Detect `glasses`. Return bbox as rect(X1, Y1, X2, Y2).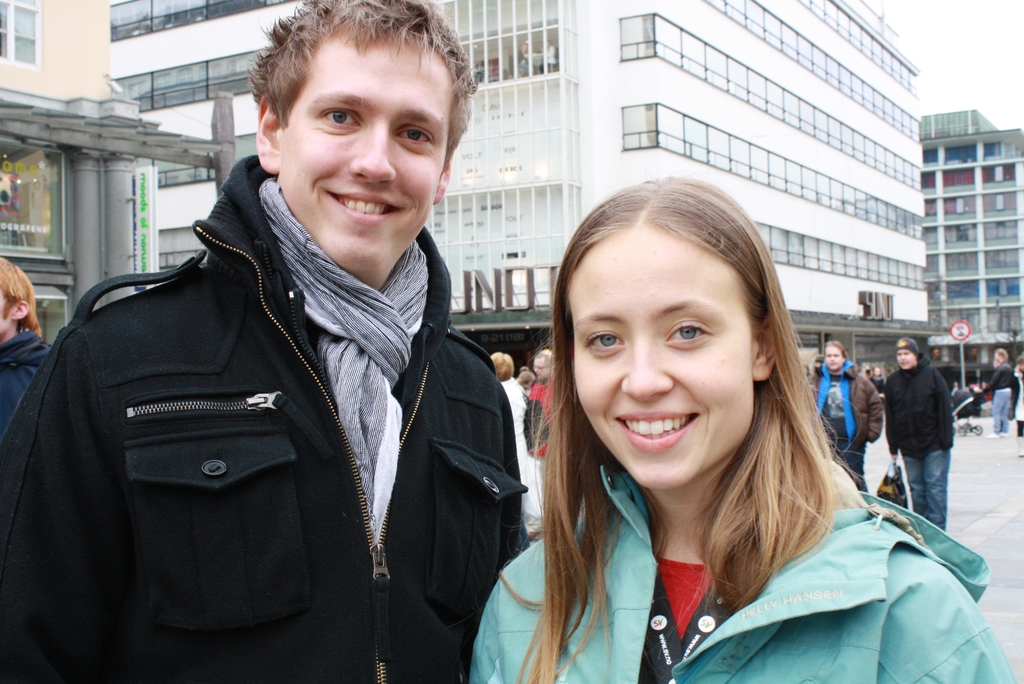
rect(537, 363, 554, 370).
